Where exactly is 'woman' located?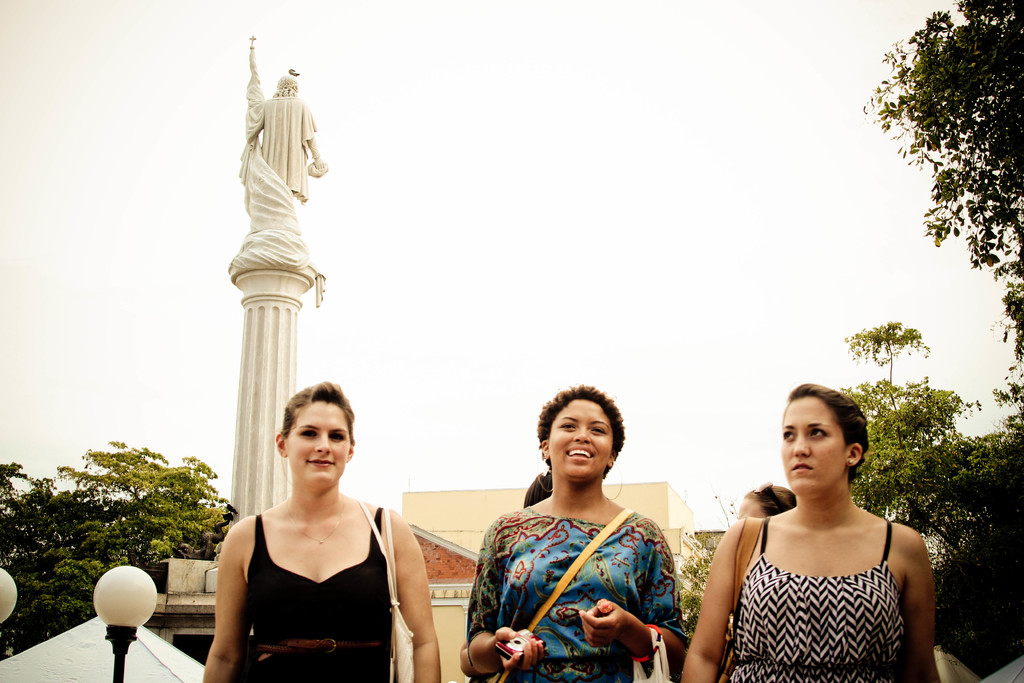
Its bounding box is 462,384,690,682.
